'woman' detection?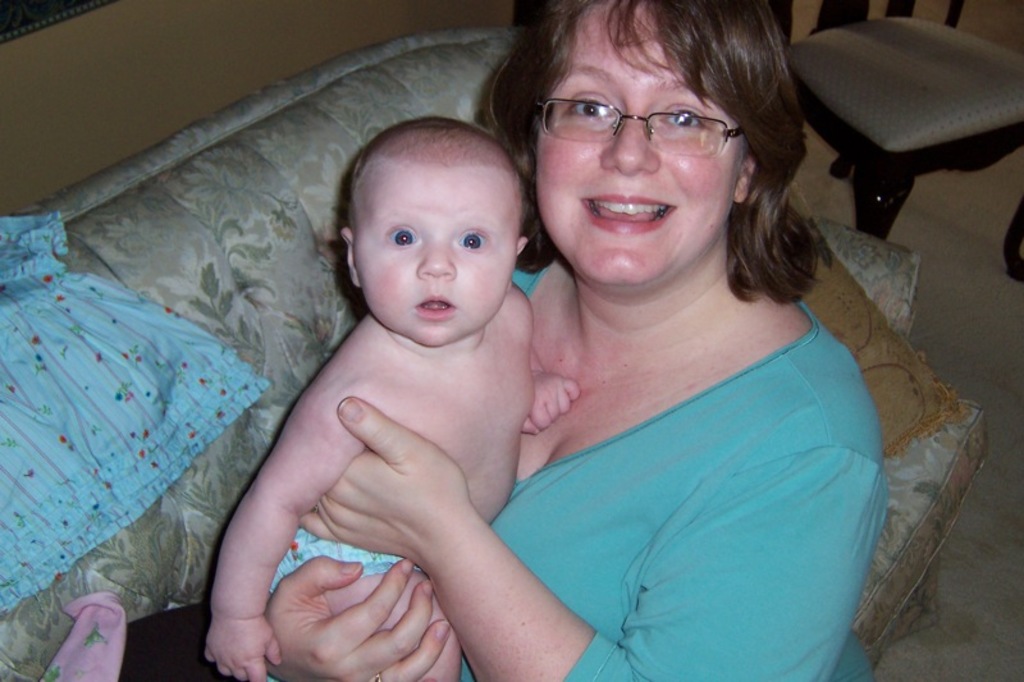
box(99, 0, 892, 681)
